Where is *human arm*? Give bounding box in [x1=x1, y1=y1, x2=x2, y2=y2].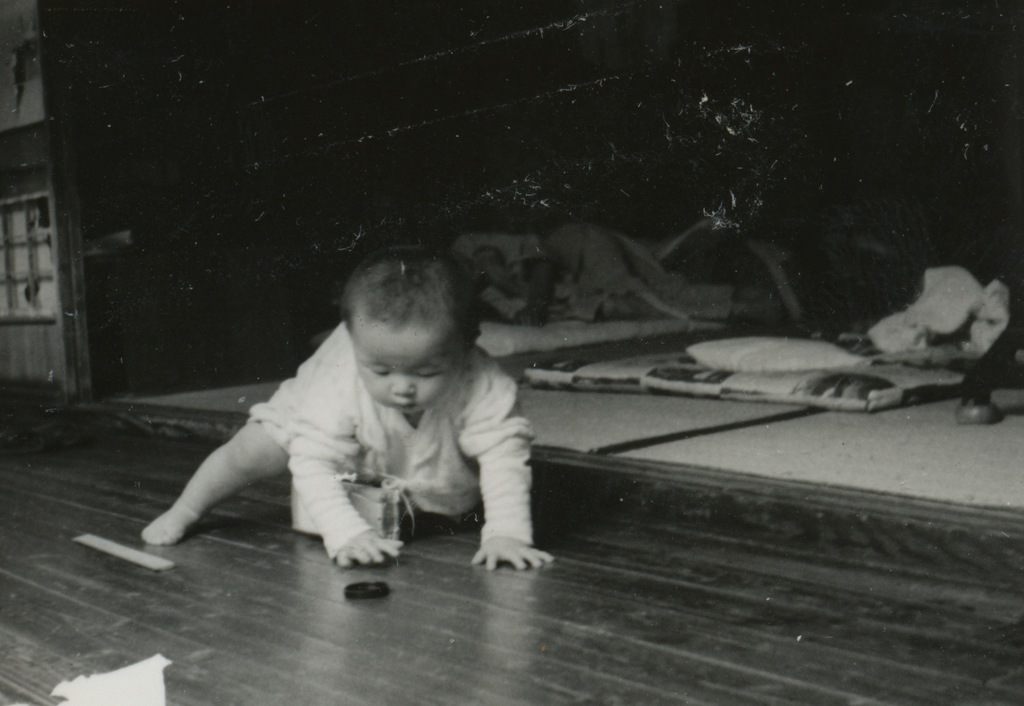
[x1=290, y1=342, x2=401, y2=568].
